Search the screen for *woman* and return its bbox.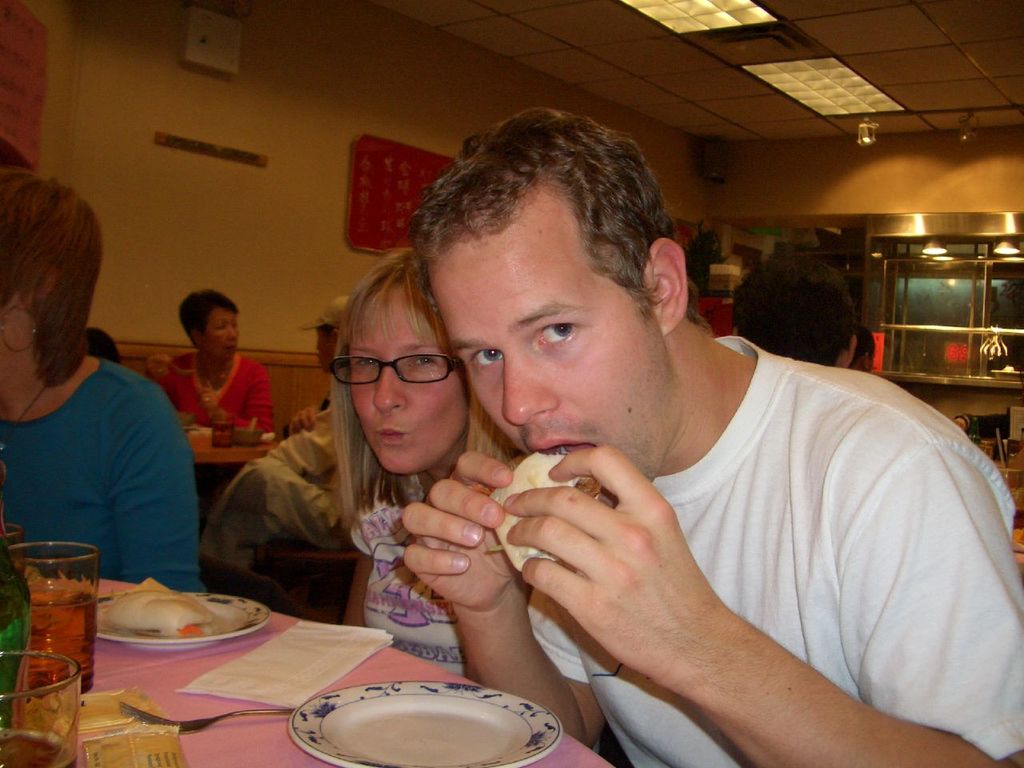
Found: x1=329 y1=238 x2=524 y2=676.
